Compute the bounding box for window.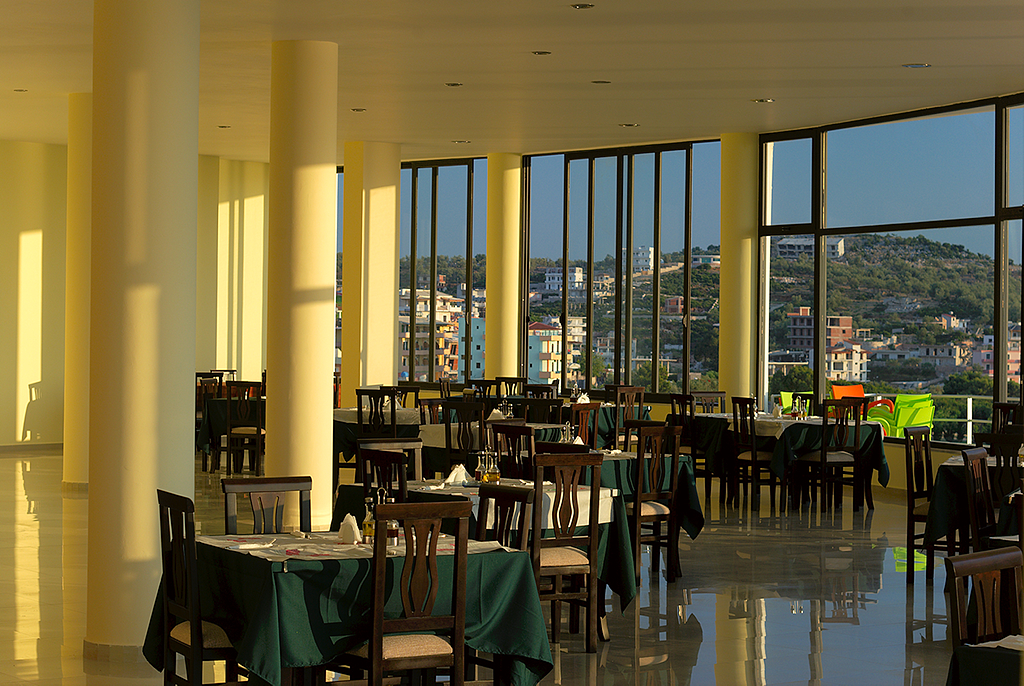
328, 158, 489, 388.
